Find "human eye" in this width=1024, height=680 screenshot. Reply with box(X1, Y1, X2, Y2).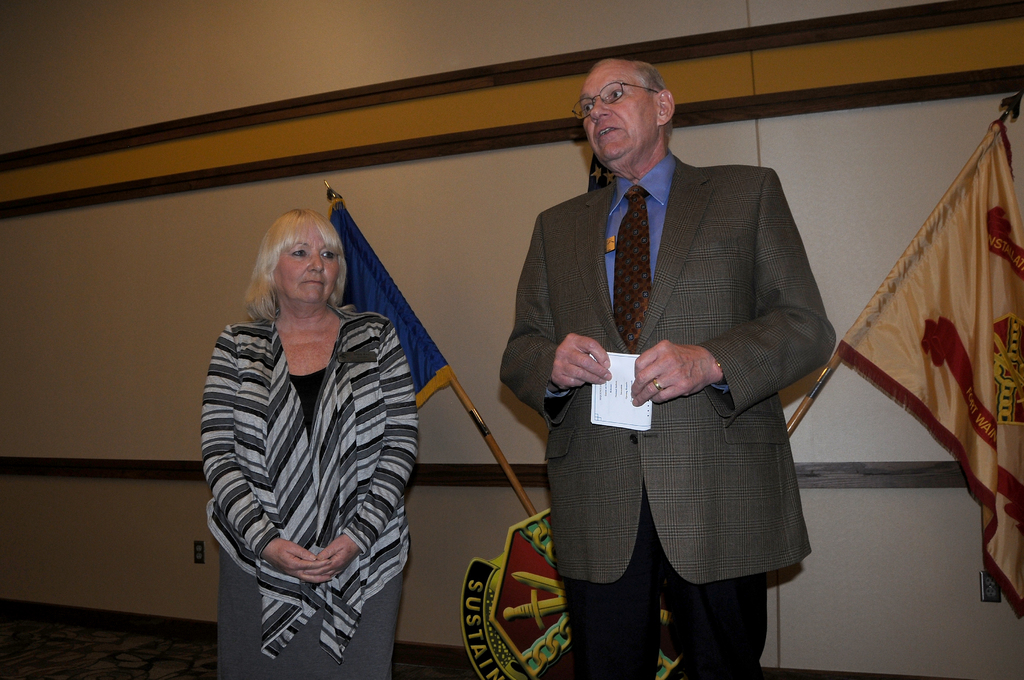
box(583, 104, 595, 117).
